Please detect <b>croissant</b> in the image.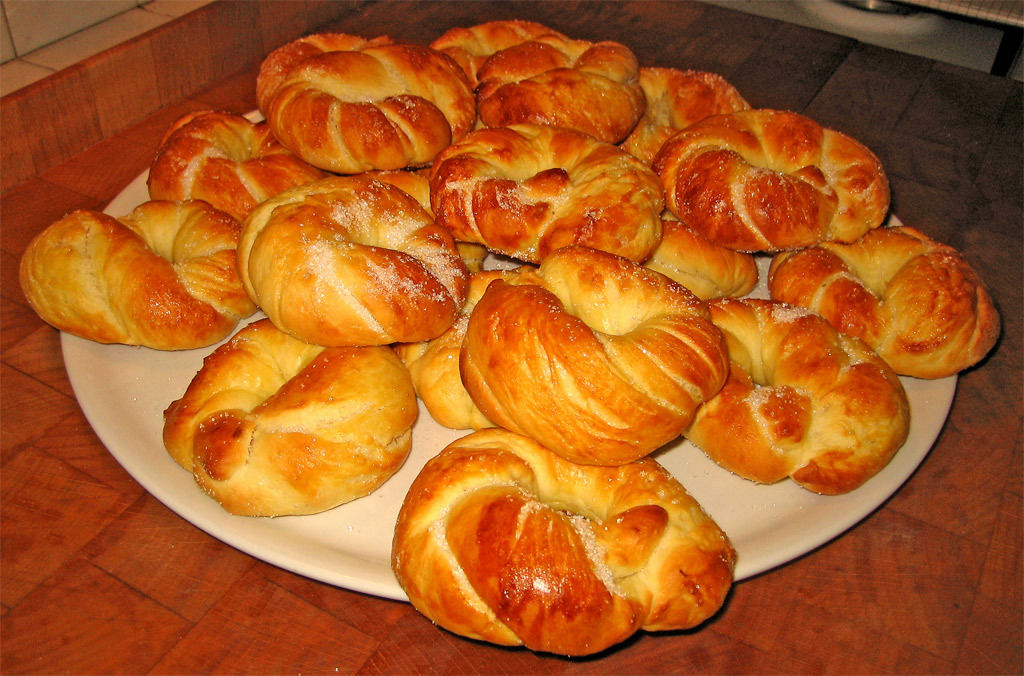
[28, 195, 231, 352].
